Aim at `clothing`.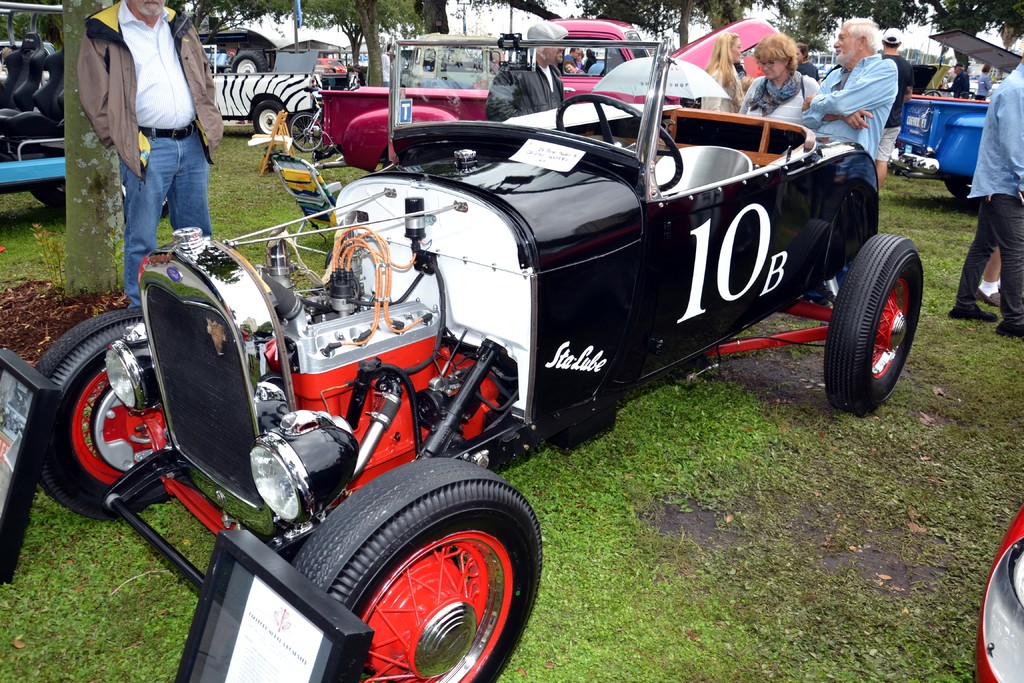
Aimed at detection(701, 65, 741, 115).
